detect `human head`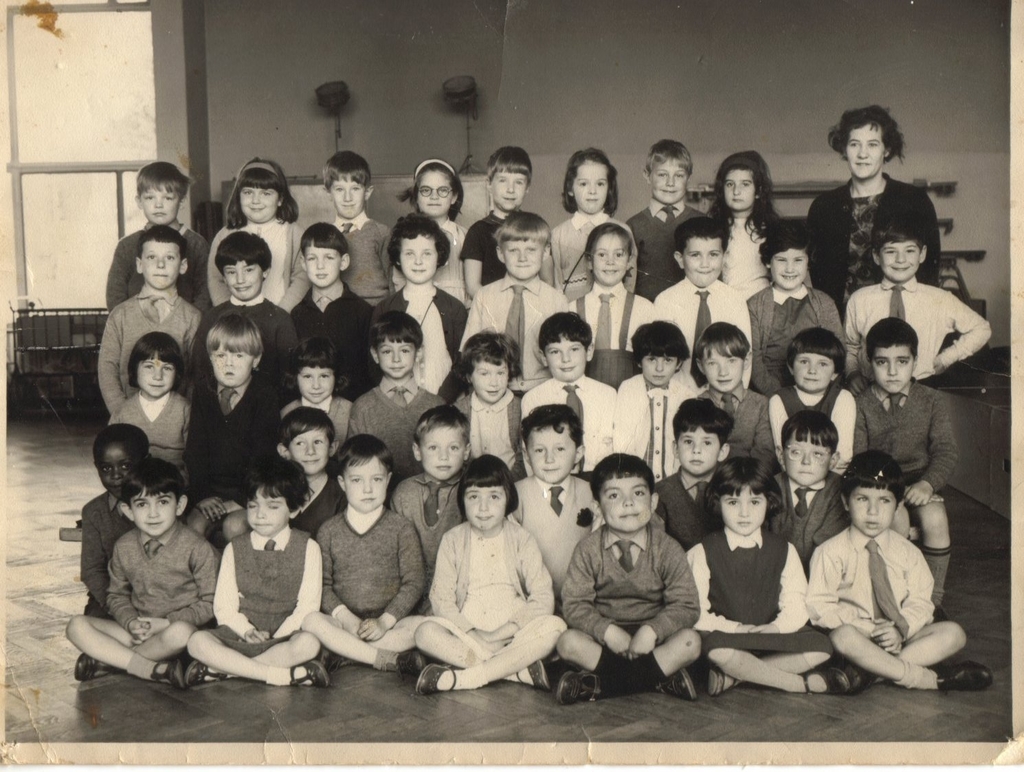
box=[289, 347, 349, 401]
